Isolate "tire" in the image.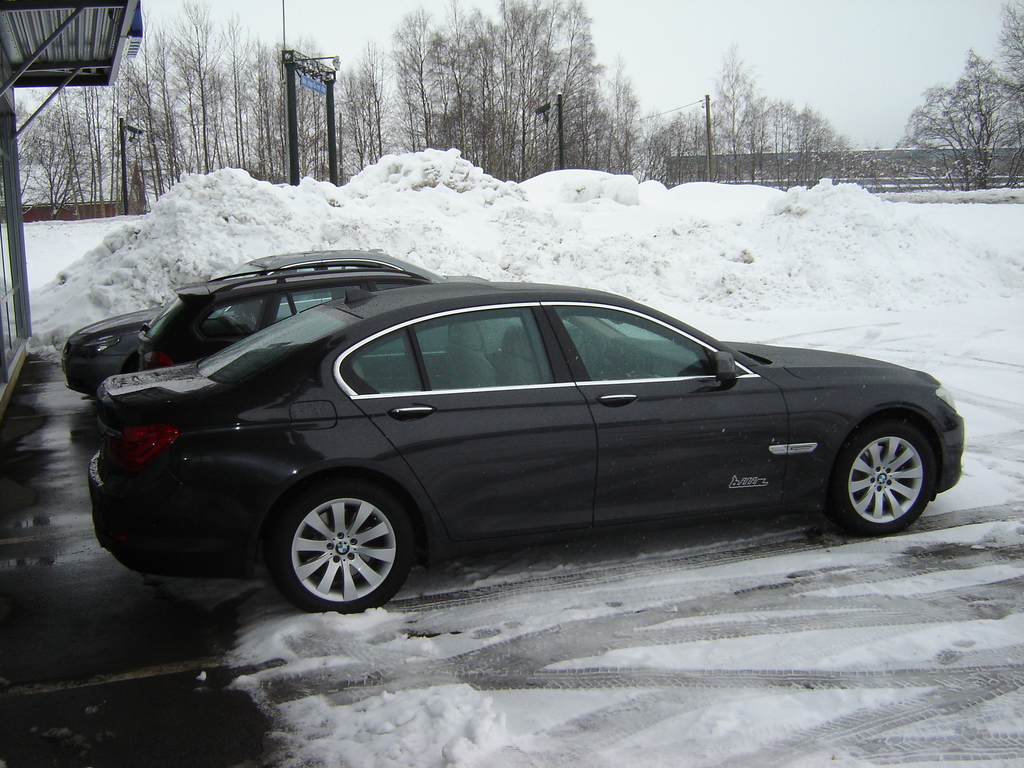
Isolated region: bbox=[829, 415, 929, 529].
